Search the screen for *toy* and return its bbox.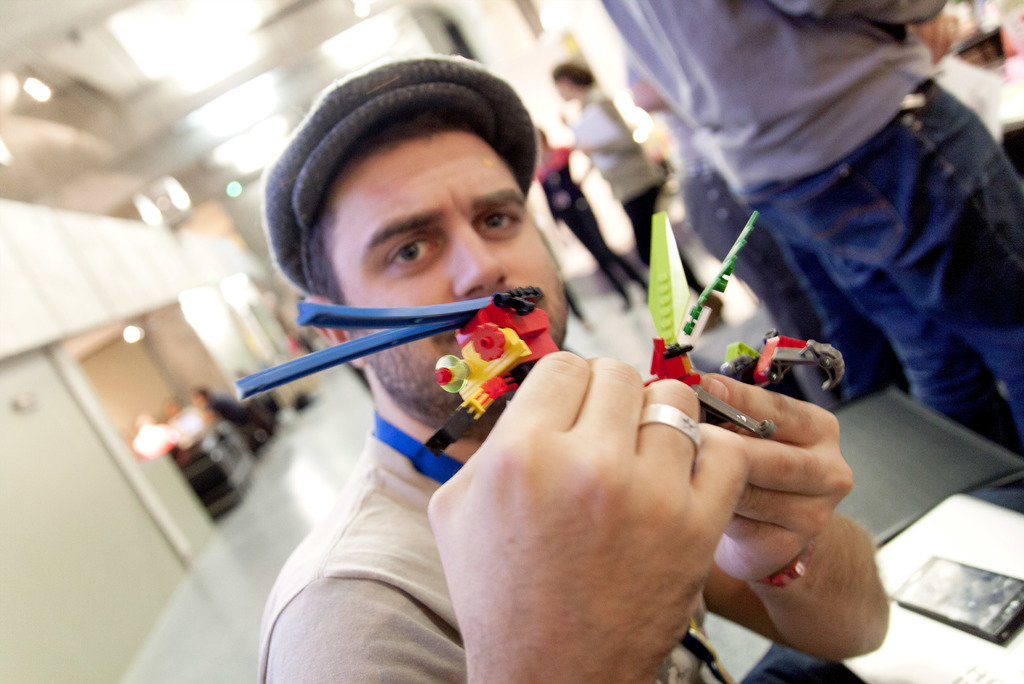
Found: 718 325 852 419.
